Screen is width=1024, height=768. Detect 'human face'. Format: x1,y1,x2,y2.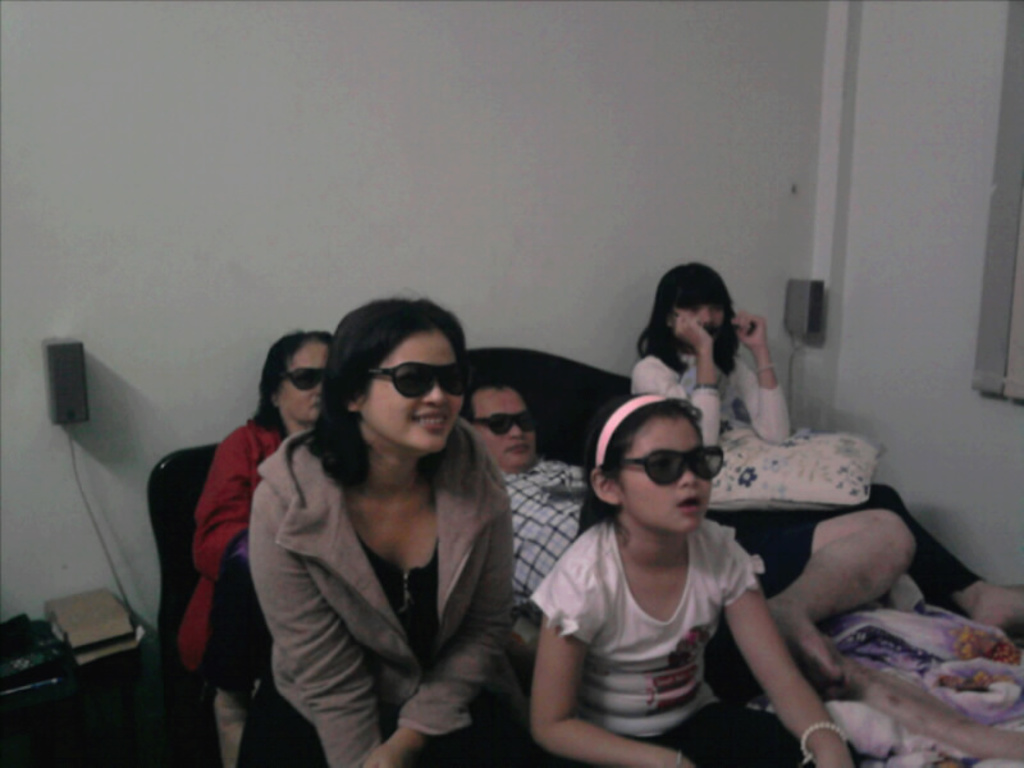
285,346,325,428.
